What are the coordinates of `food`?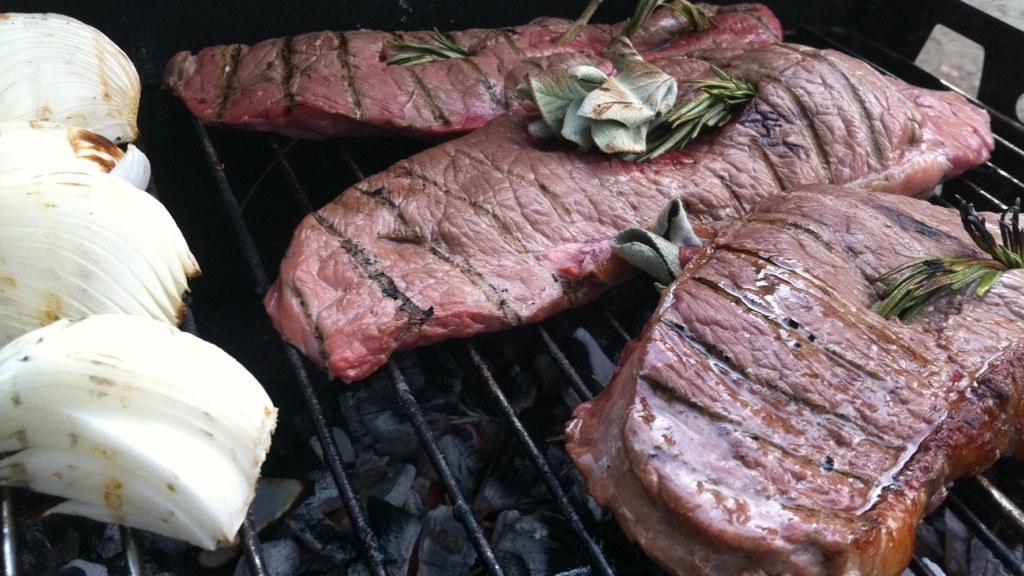
(x1=0, y1=309, x2=279, y2=548).
